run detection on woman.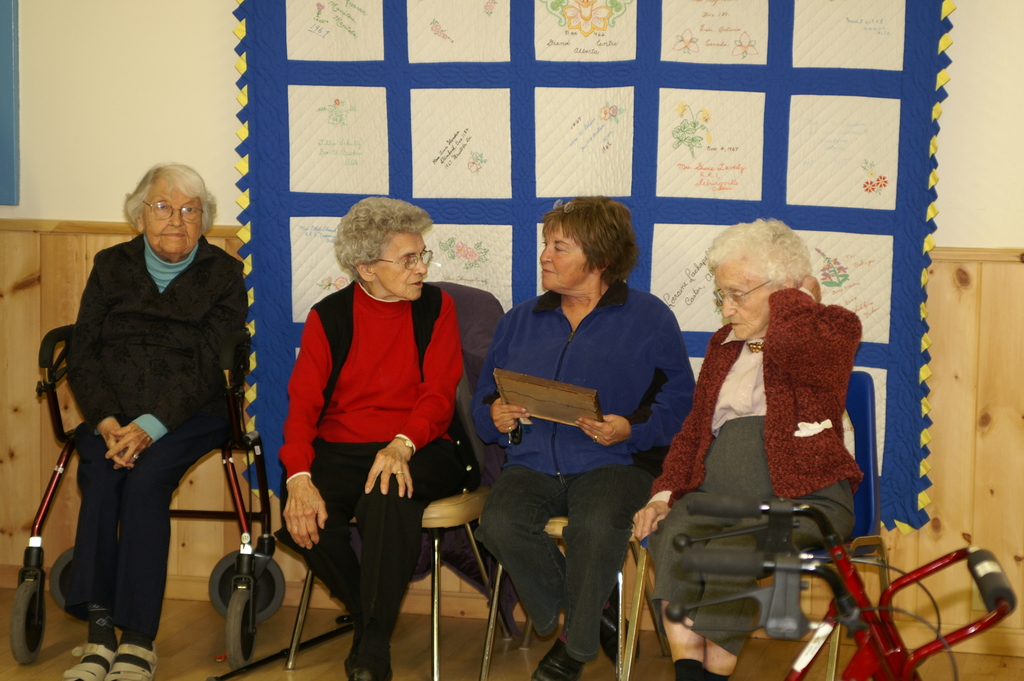
Result: (left=639, top=218, right=870, bottom=680).
